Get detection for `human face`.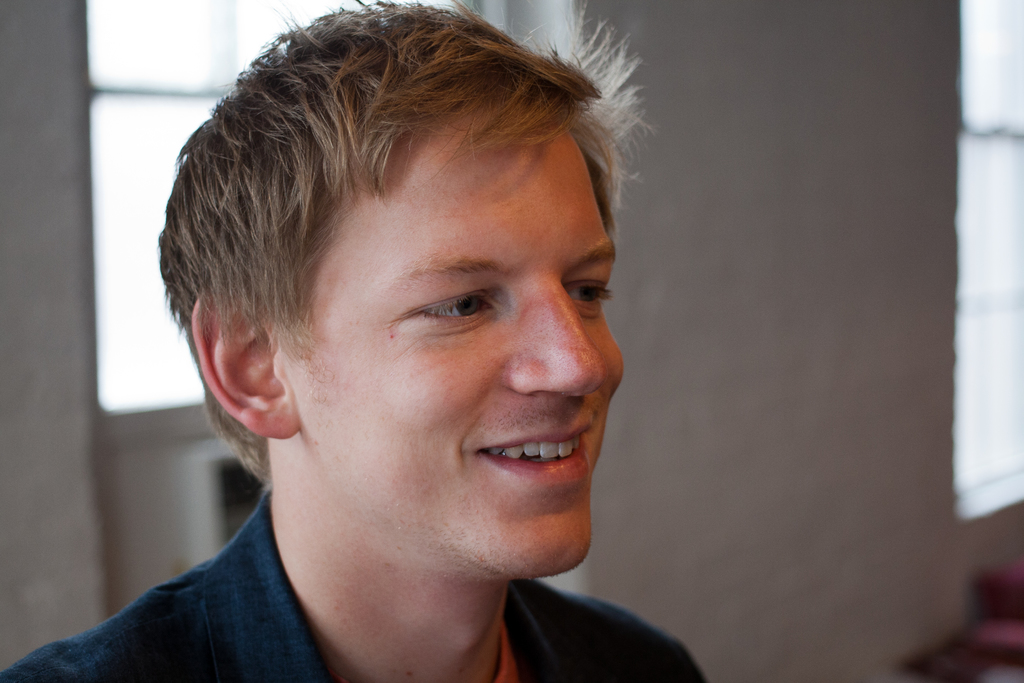
Detection: x1=301 y1=104 x2=628 y2=588.
